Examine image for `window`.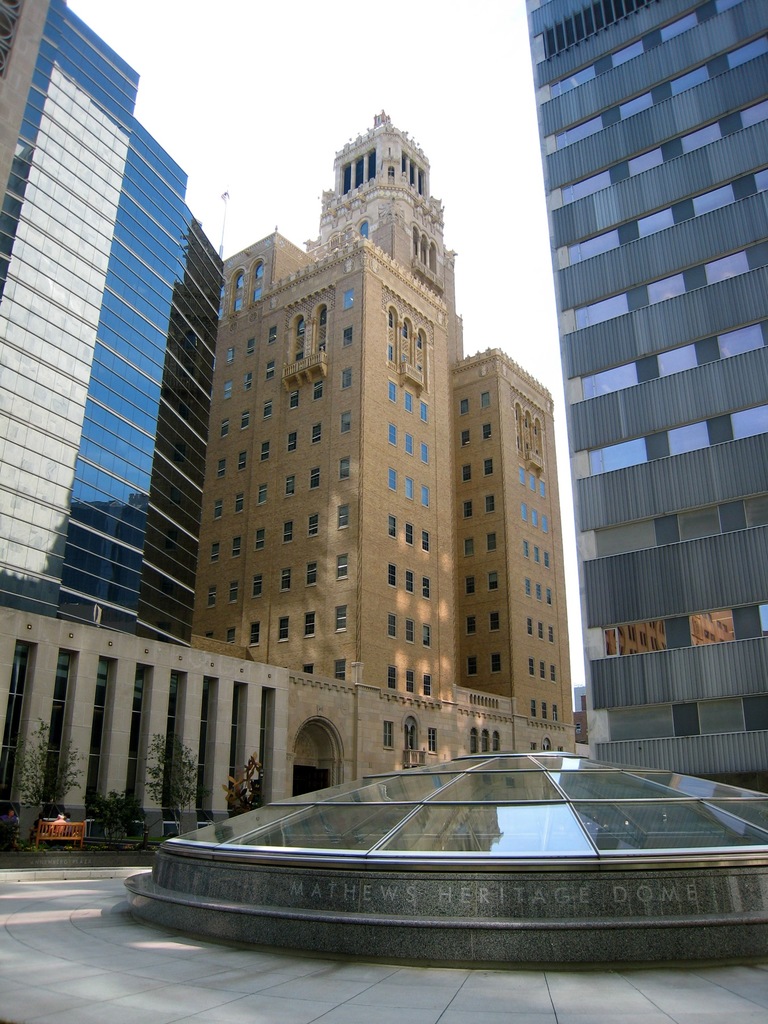
Examination result: [x1=387, y1=663, x2=398, y2=691].
